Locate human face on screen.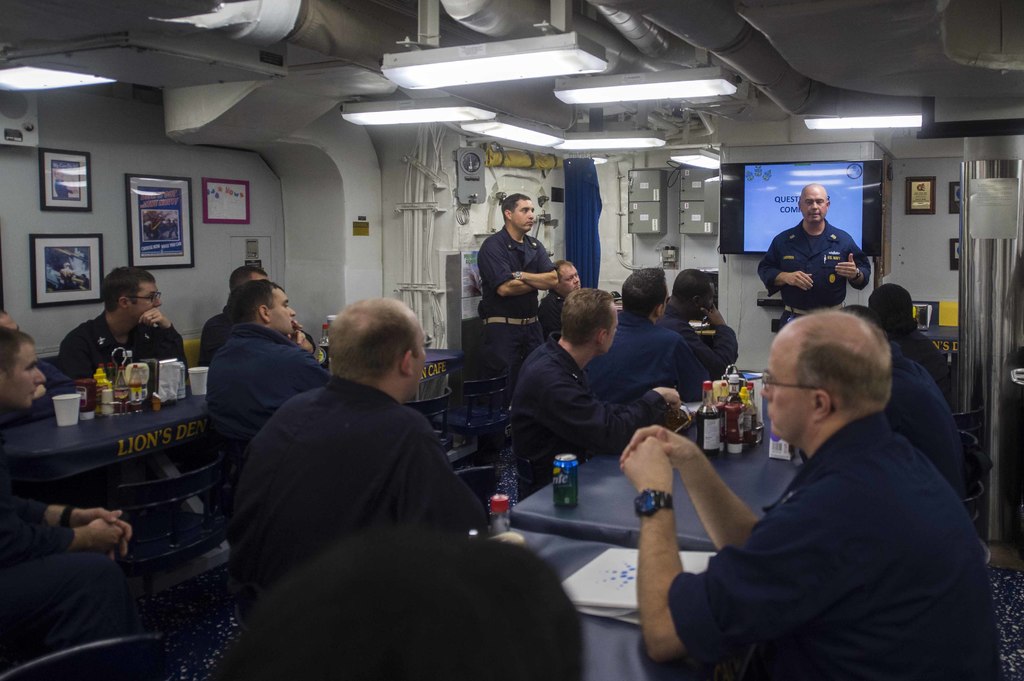
On screen at x1=136 y1=277 x2=163 y2=330.
